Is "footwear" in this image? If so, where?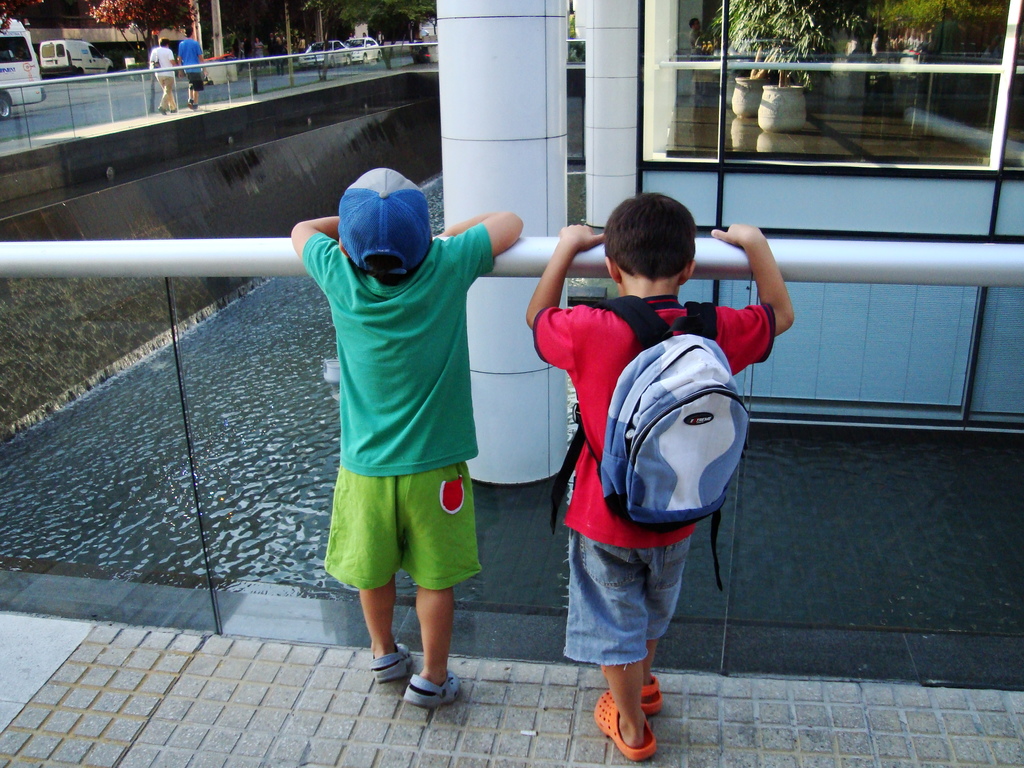
Yes, at <box>371,628,452,717</box>.
